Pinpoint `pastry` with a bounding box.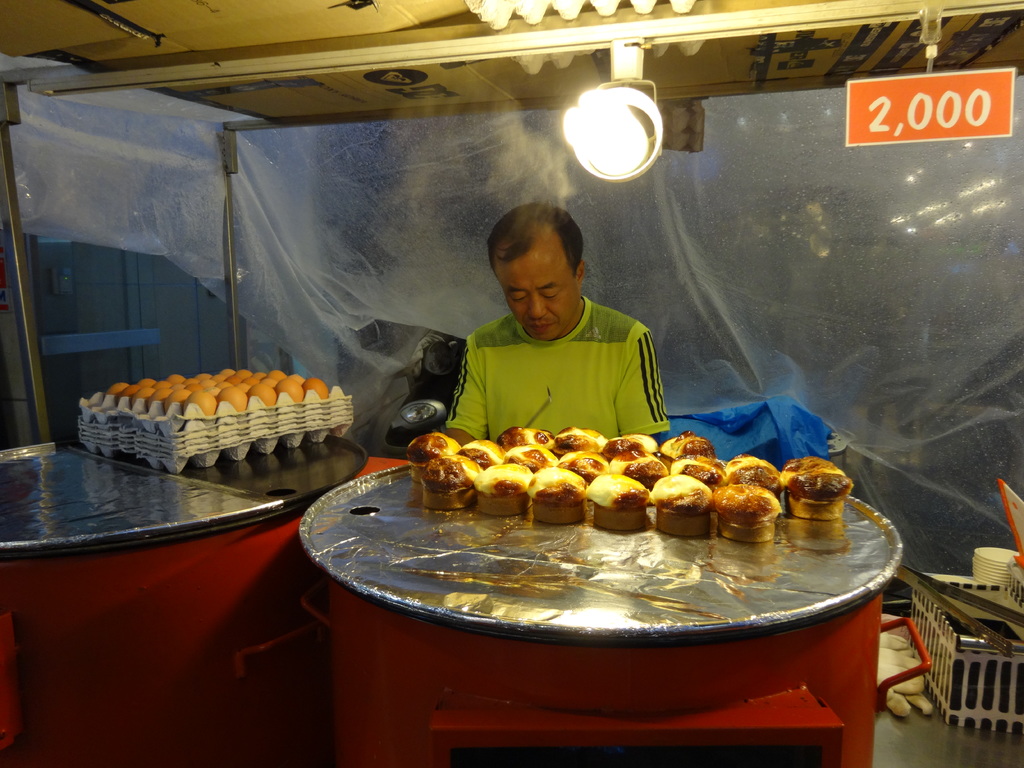
x1=617, y1=456, x2=675, y2=494.
